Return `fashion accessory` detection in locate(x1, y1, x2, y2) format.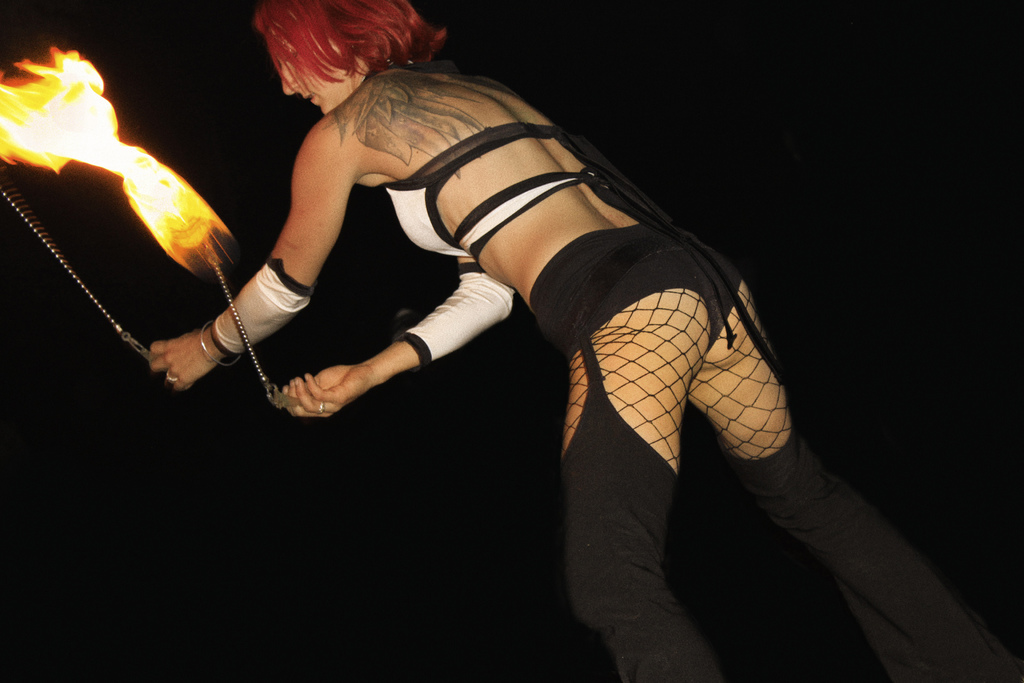
locate(319, 402, 325, 414).
